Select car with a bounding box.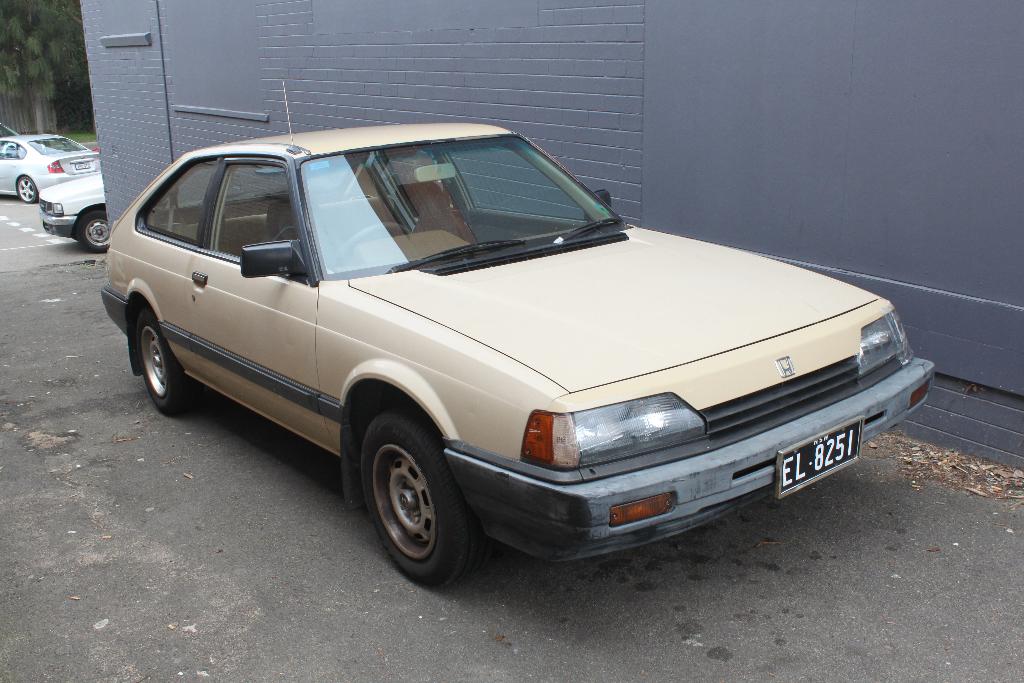
[0,122,17,142].
